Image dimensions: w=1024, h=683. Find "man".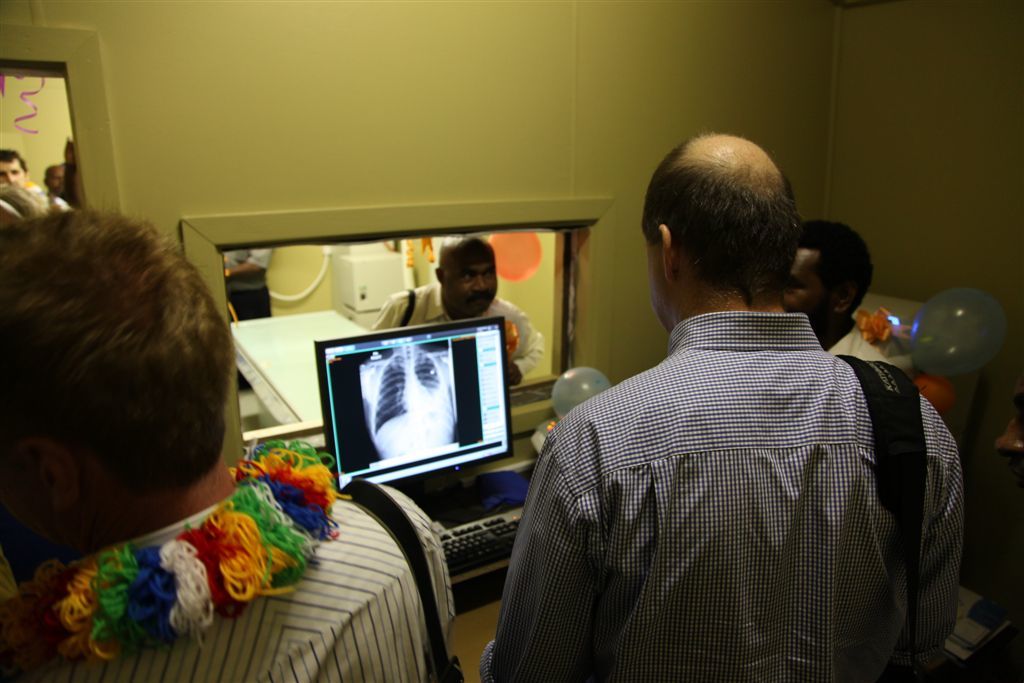
left=0, top=211, right=455, bottom=682.
